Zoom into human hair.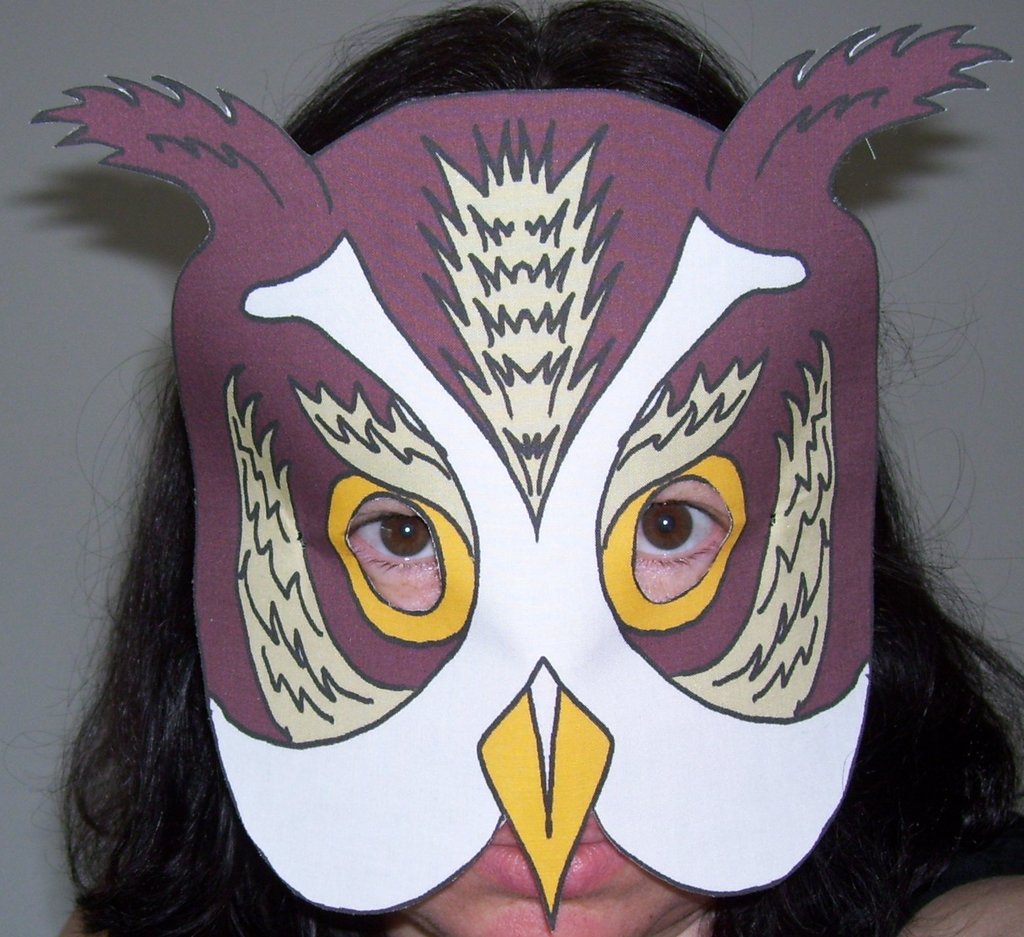
Zoom target: box(16, 16, 993, 923).
